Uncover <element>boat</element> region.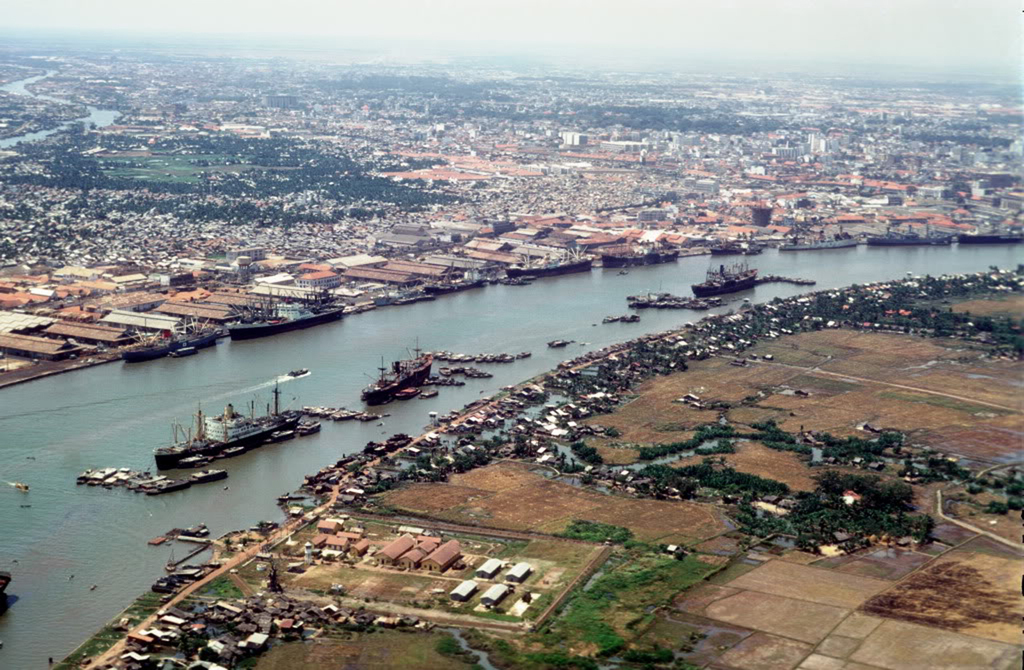
Uncovered: [x1=760, y1=270, x2=816, y2=286].
